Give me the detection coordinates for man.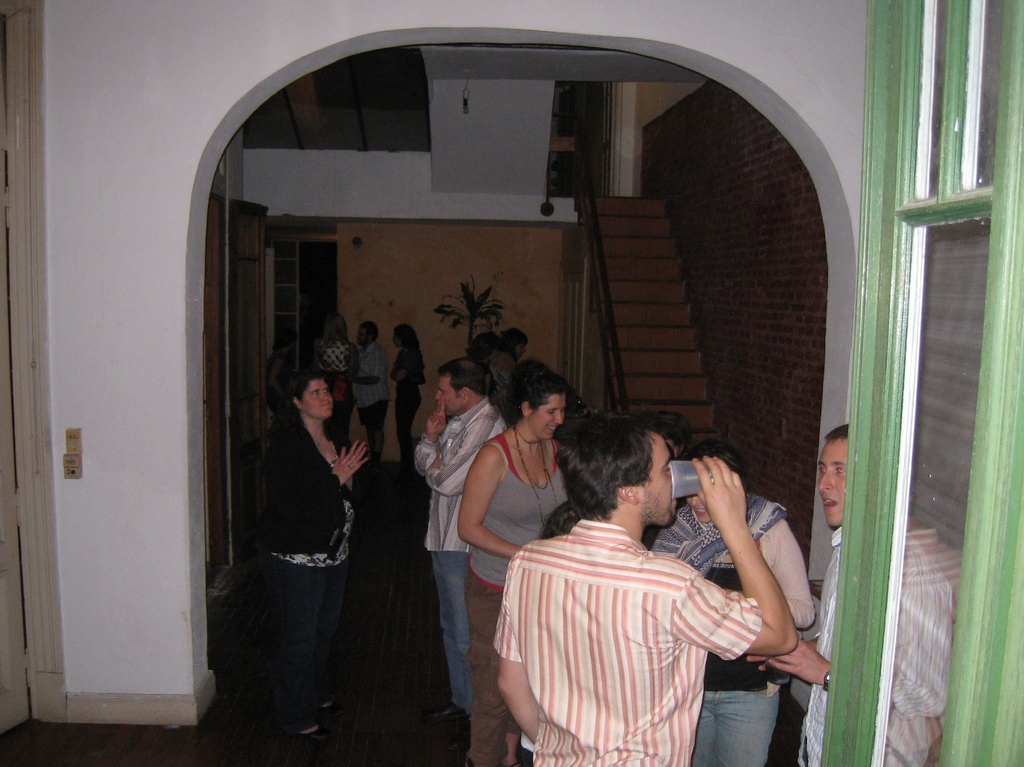
left=485, top=414, right=802, bottom=766.
